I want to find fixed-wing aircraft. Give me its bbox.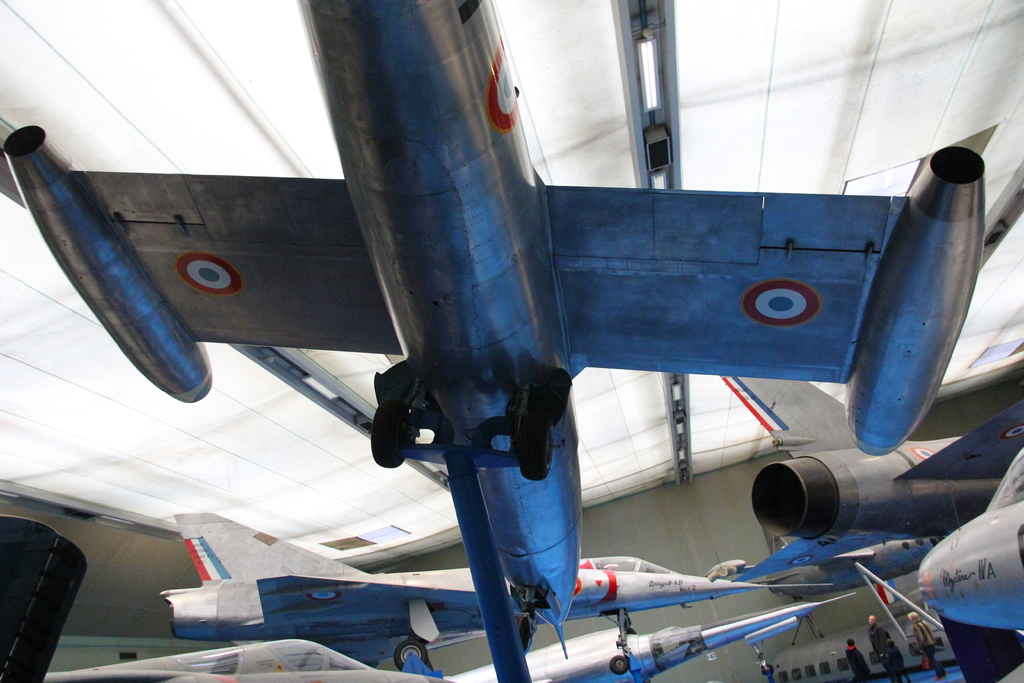
{"left": 0, "top": 0, "right": 990, "bottom": 661}.
